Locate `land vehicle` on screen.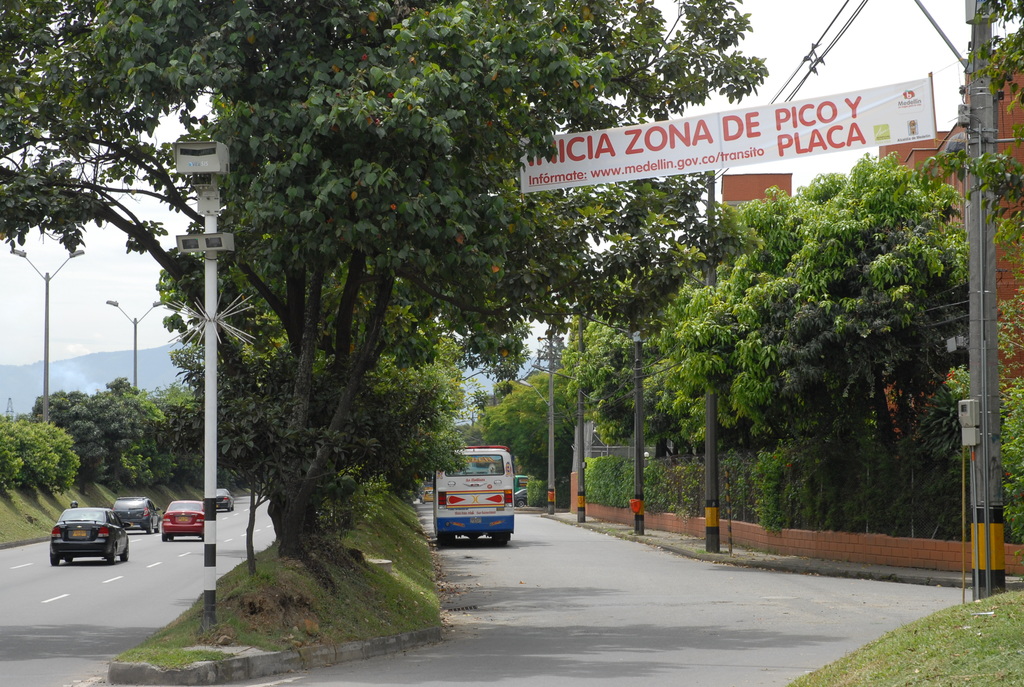
On screen at 157, 500, 206, 545.
